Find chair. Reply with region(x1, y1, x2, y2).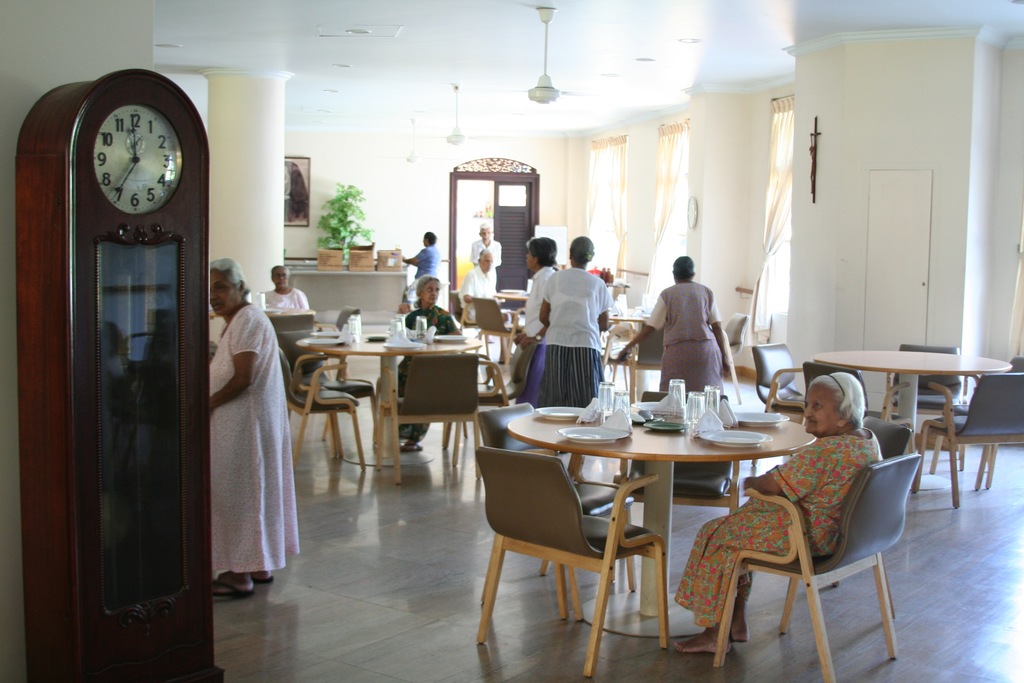
region(884, 339, 966, 478).
